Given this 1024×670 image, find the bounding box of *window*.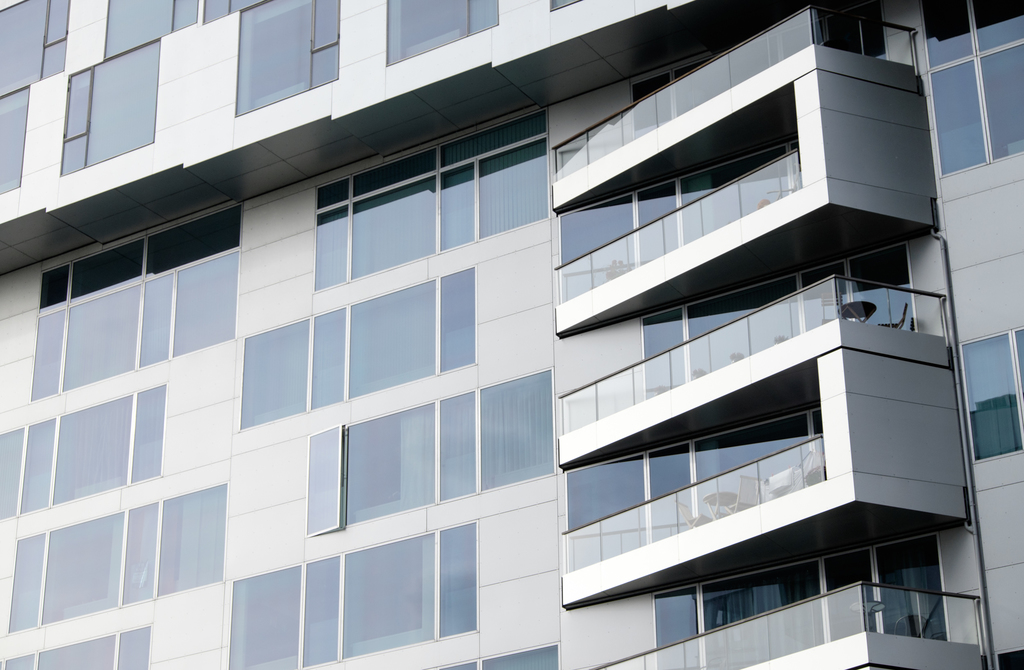
x1=58, y1=38, x2=156, y2=179.
